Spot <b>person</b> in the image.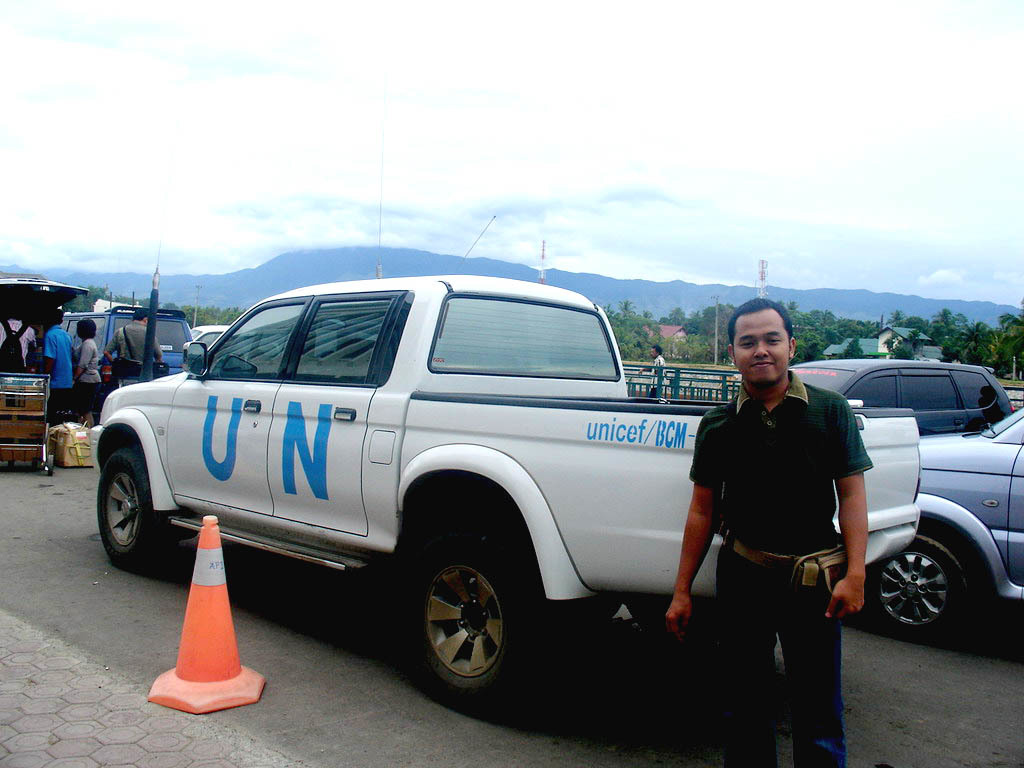
<b>person</b> found at 646,344,670,401.
